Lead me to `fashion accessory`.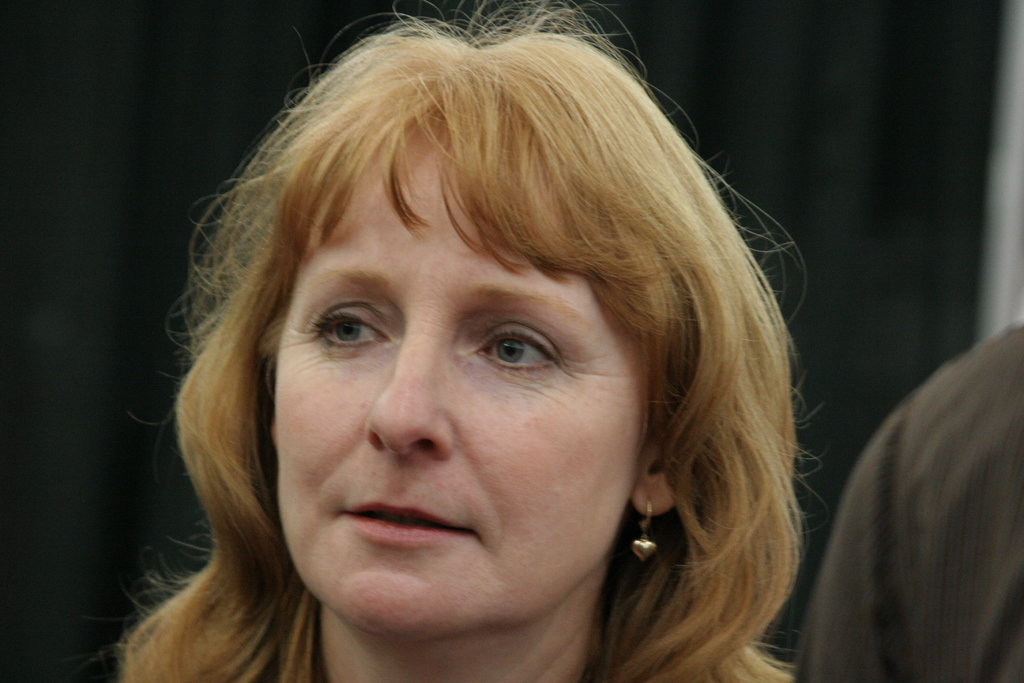
Lead to left=630, top=497, right=660, bottom=561.
